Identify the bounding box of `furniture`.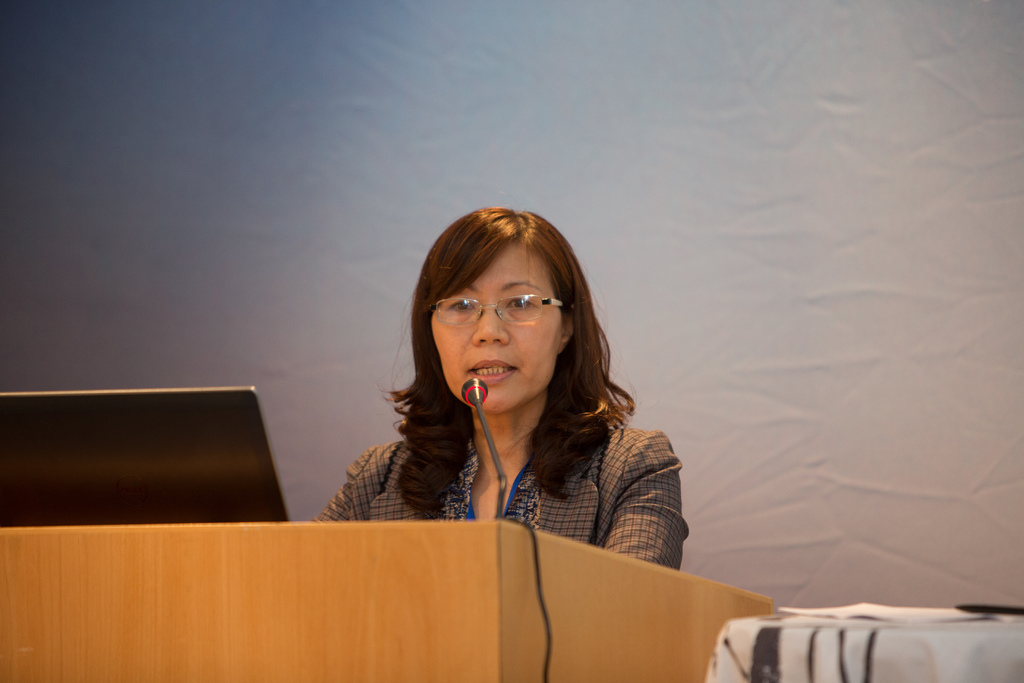
BBox(0, 518, 776, 682).
